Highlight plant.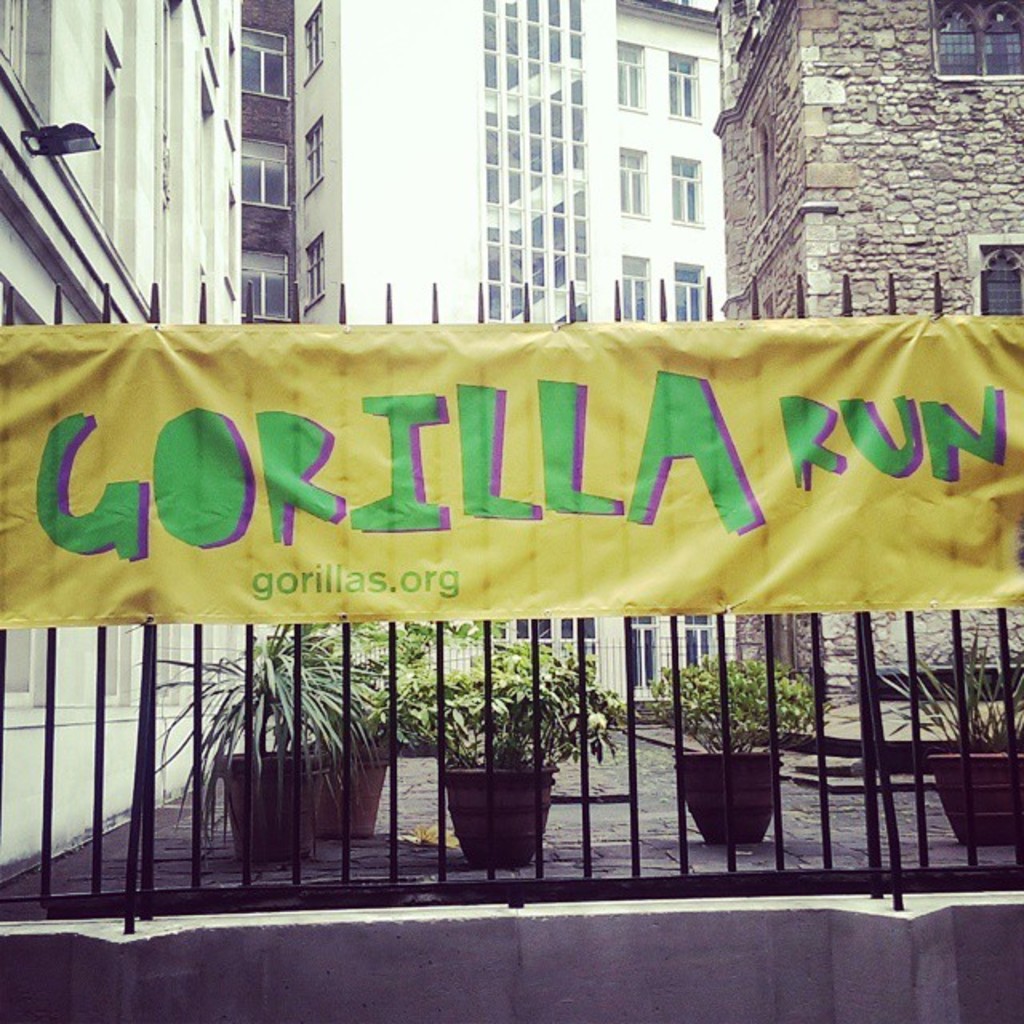
Highlighted region: l=643, t=650, r=821, b=758.
